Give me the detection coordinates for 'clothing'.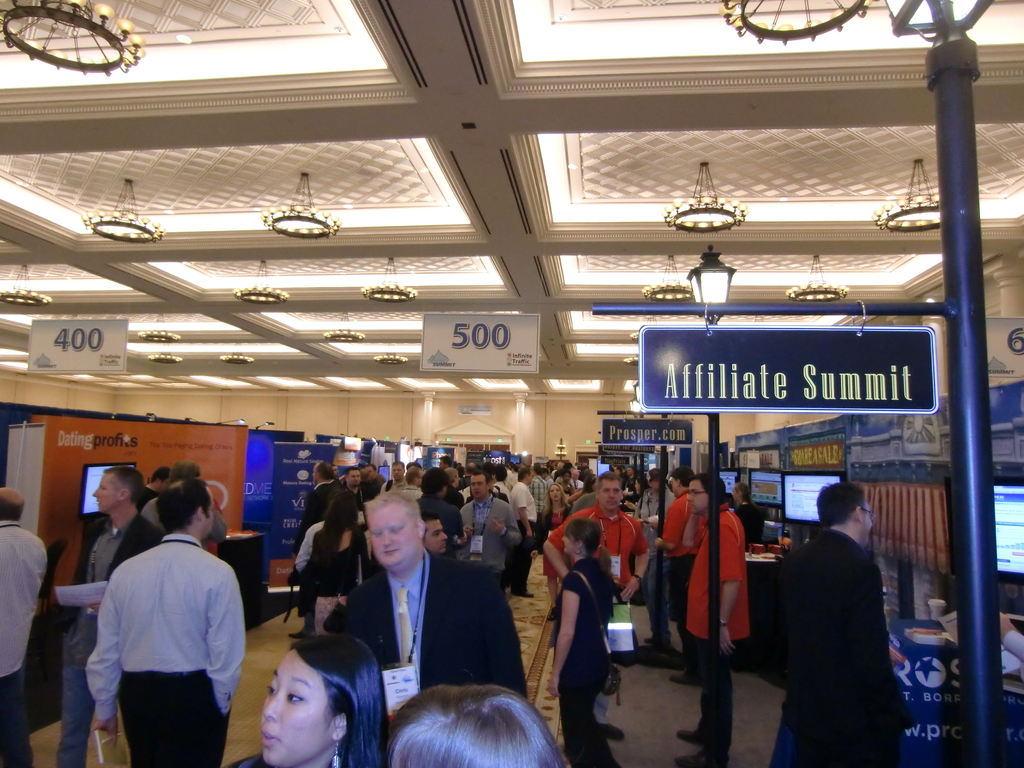
region(493, 480, 511, 499).
